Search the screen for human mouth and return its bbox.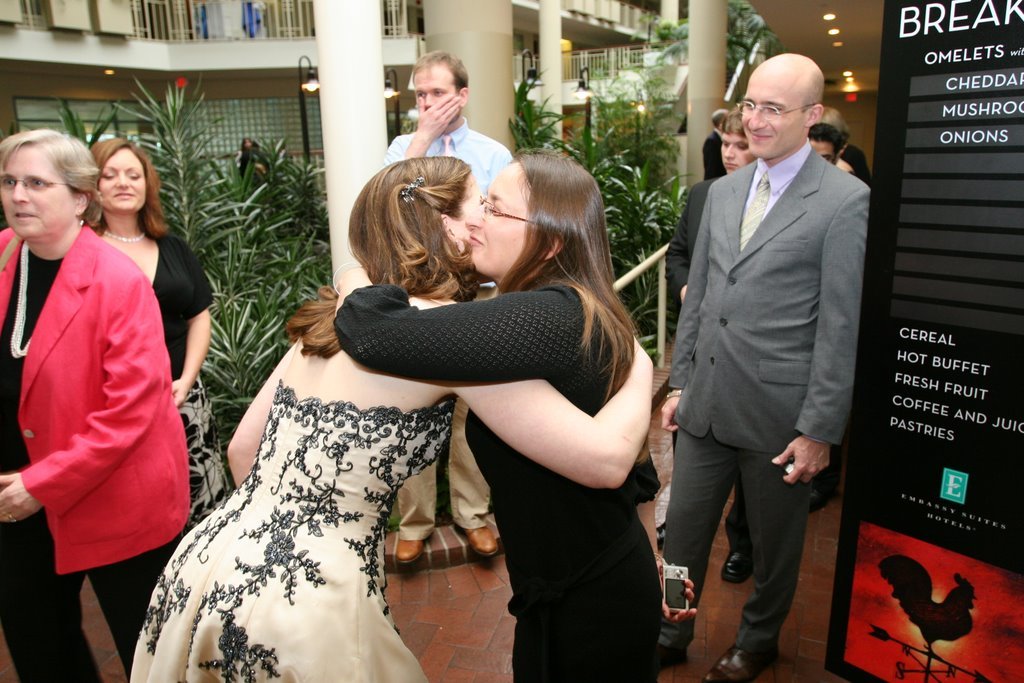
Found: <region>724, 163, 733, 165</region>.
